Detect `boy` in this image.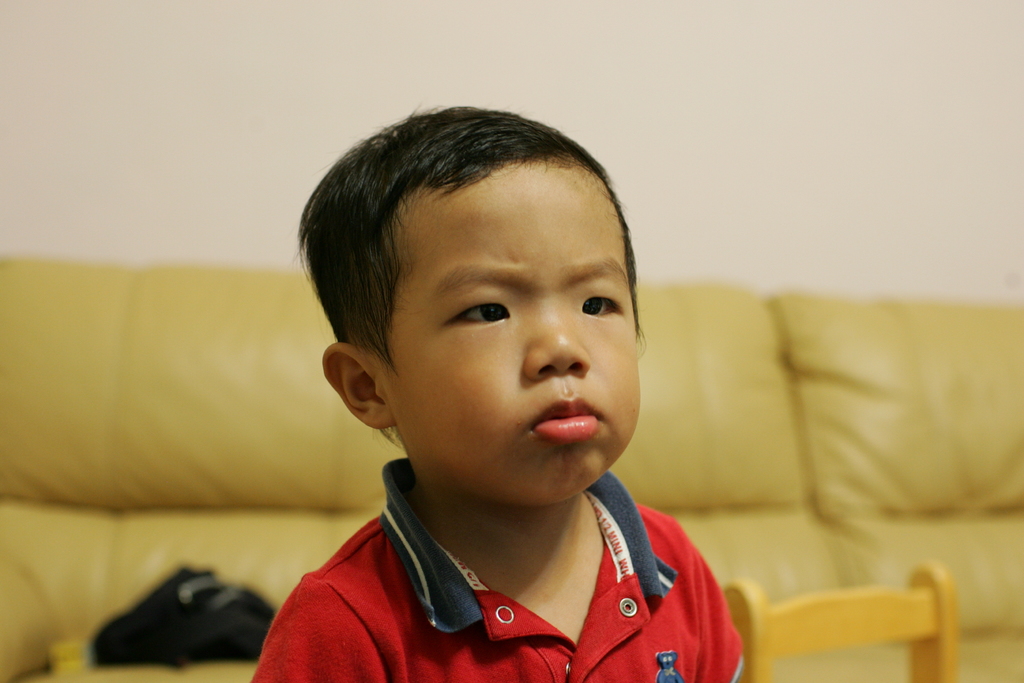
Detection: bbox=(246, 88, 749, 682).
